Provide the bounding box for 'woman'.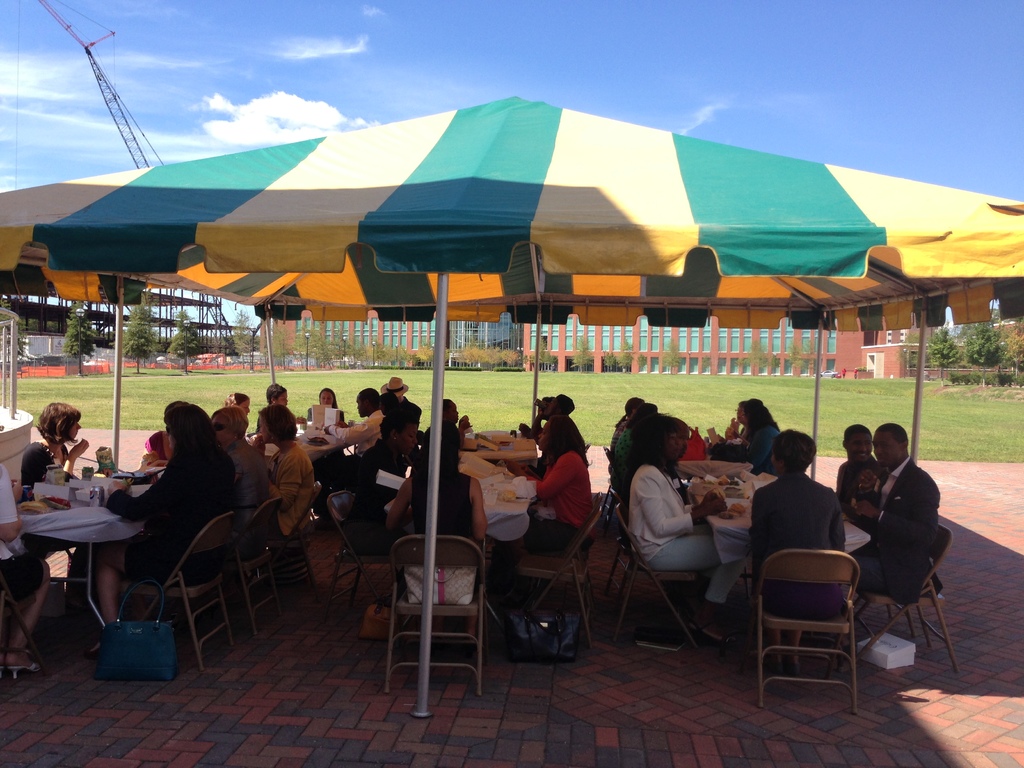
261/403/317/541.
